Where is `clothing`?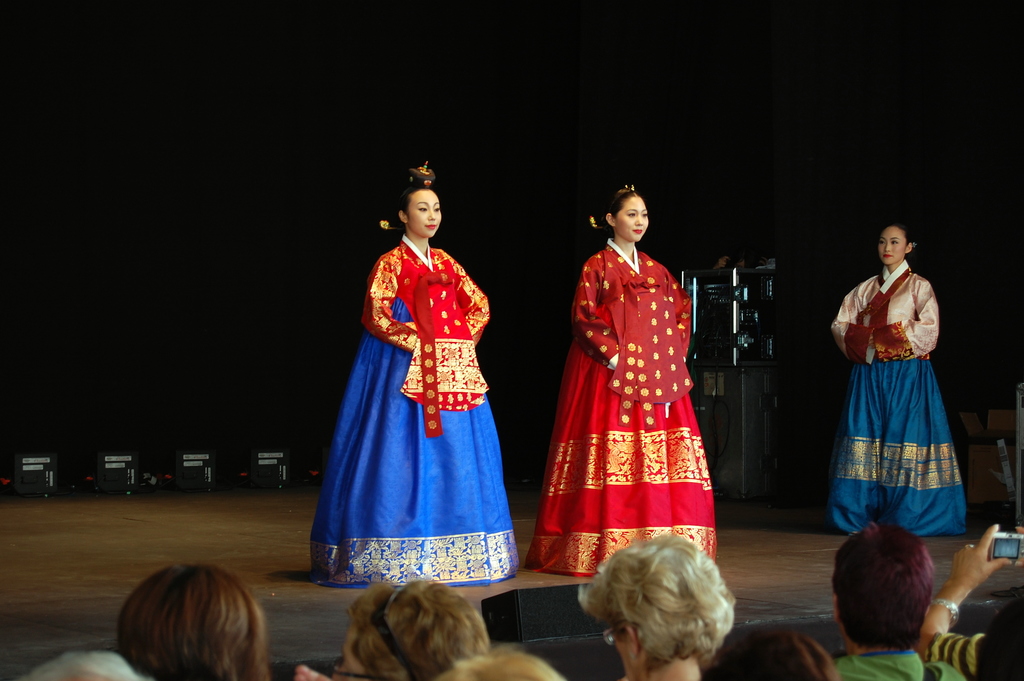
[left=831, top=649, right=966, bottom=680].
